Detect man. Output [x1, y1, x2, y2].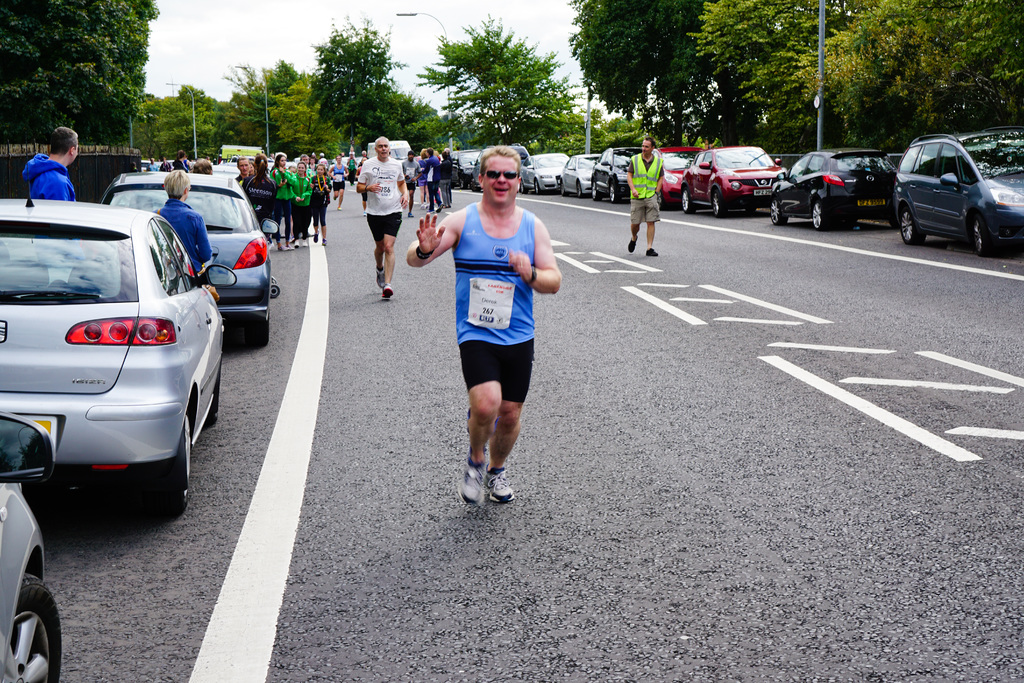
[308, 155, 317, 172].
